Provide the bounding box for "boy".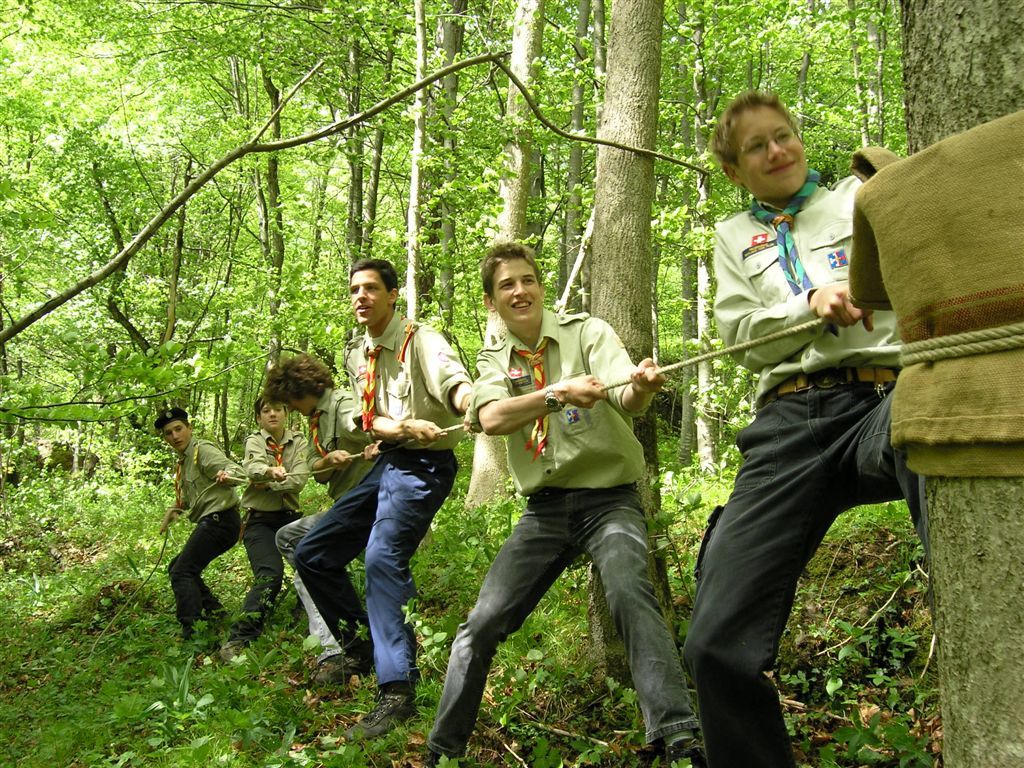
<bbox>297, 256, 475, 743</bbox>.
